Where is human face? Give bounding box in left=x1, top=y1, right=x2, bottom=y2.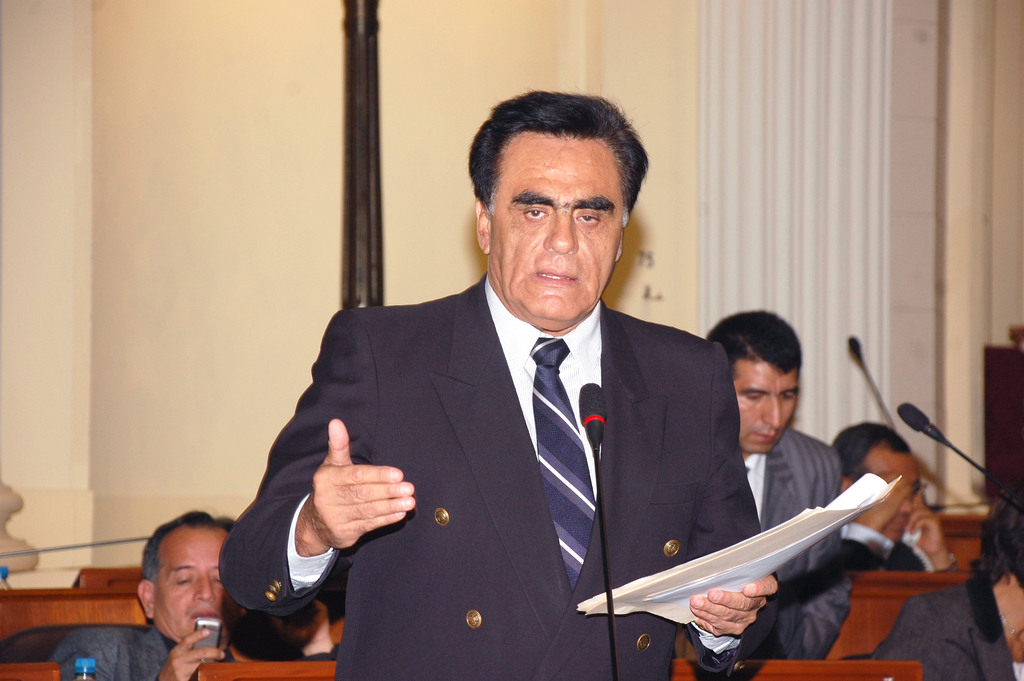
left=736, top=356, right=799, bottom=454.
